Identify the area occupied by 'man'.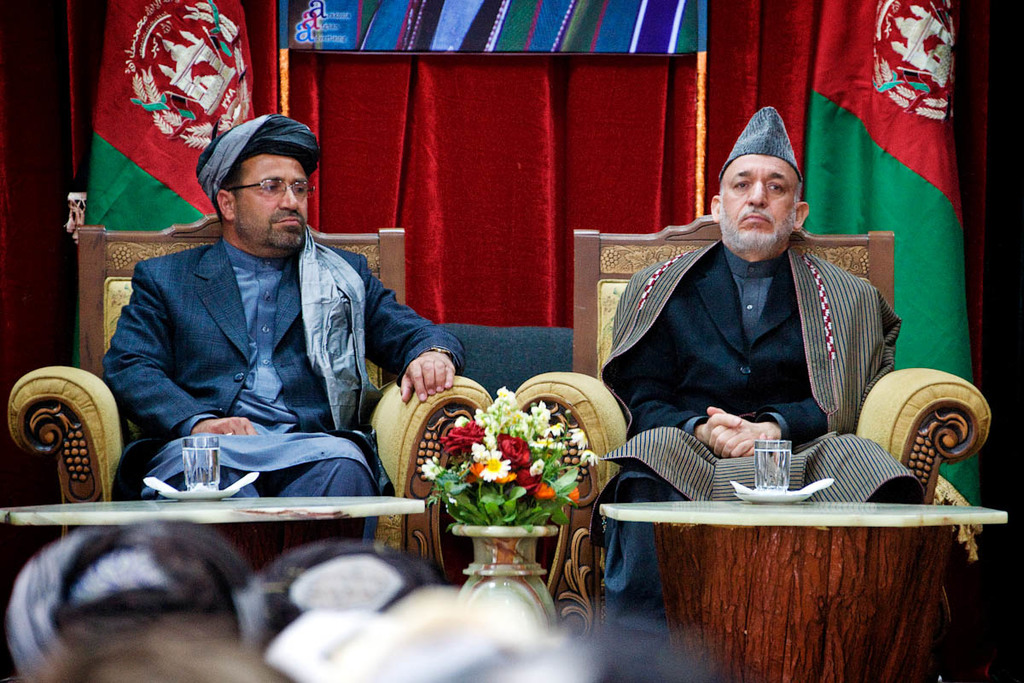
Area: bbox(91, 115, 466, 512).
